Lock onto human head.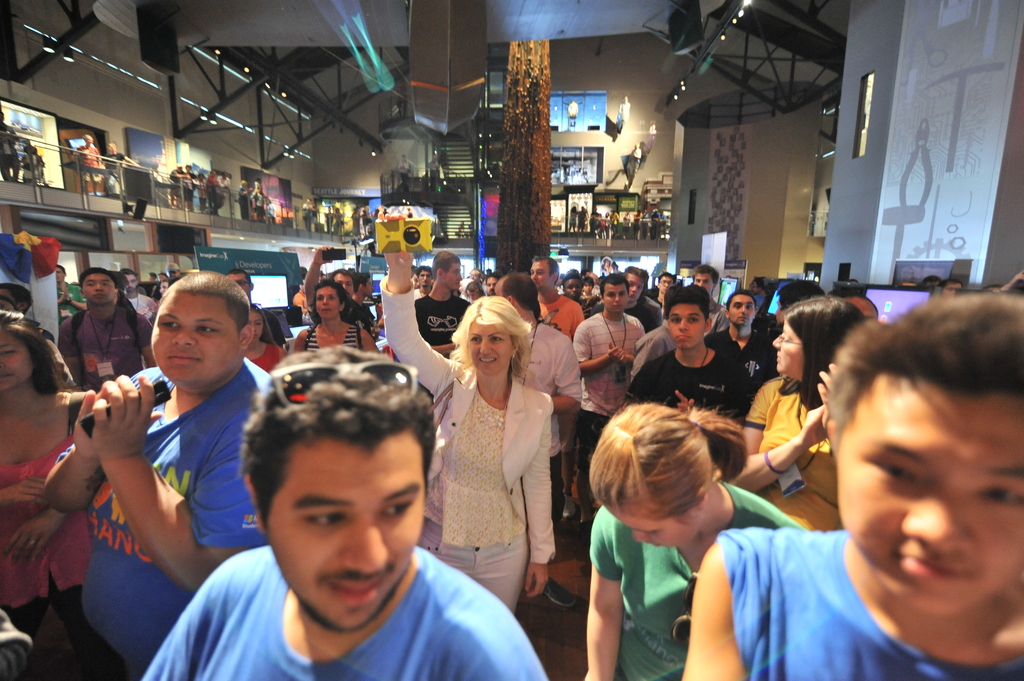
Locked: select_region(665, 285, 717, 351).
